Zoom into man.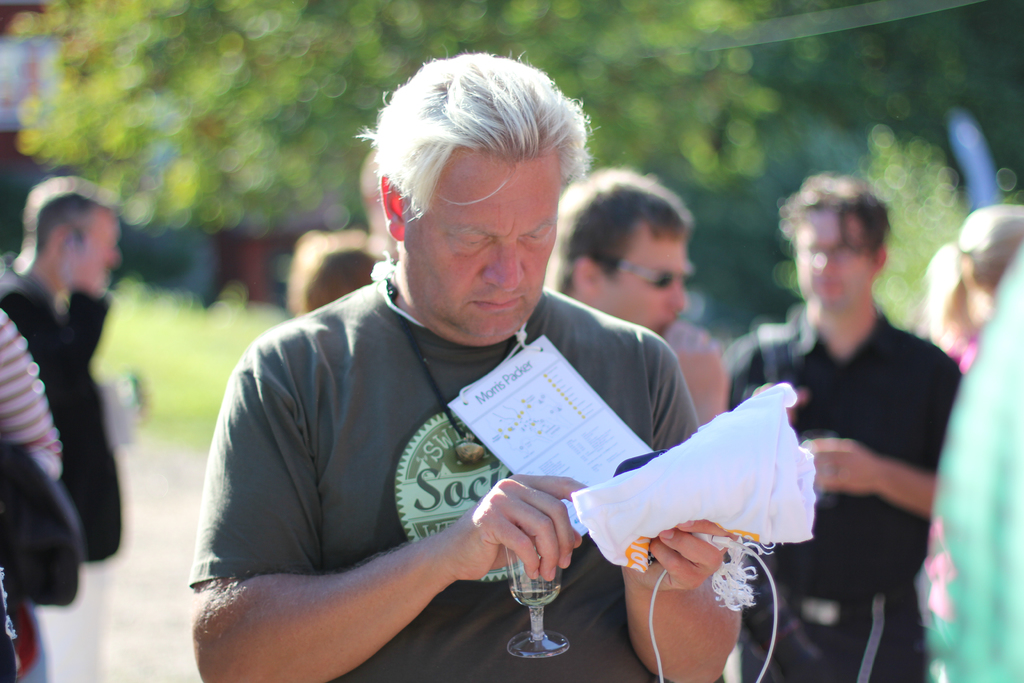
Zoom target: 546/172/722/422.
